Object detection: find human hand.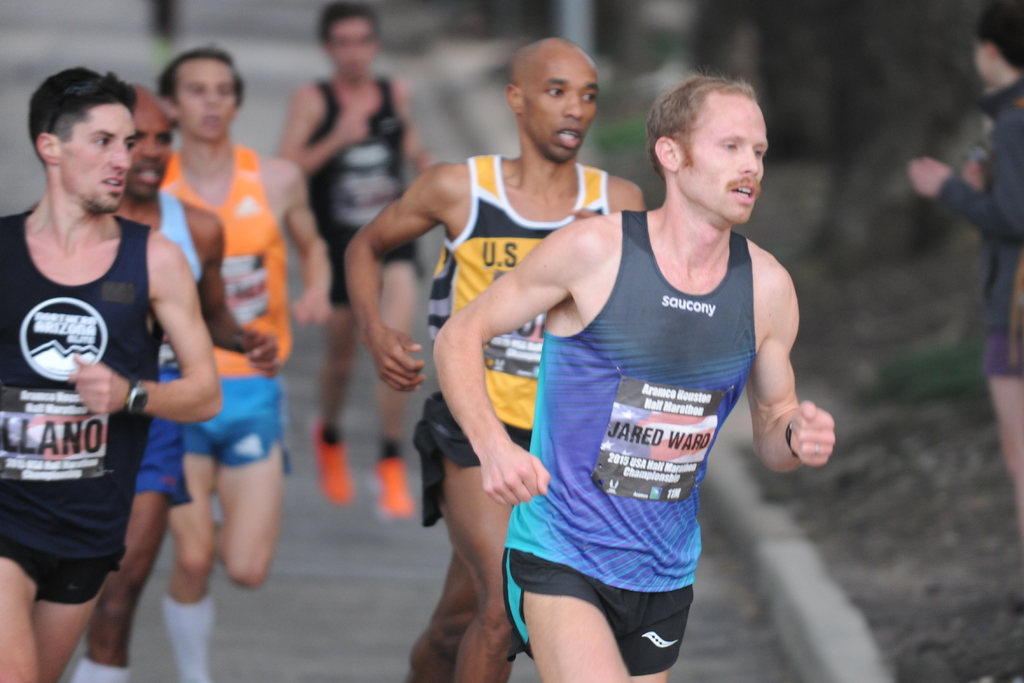
{"x1": 339, "y1": 111, "x2": 368, "y2": 142}.
